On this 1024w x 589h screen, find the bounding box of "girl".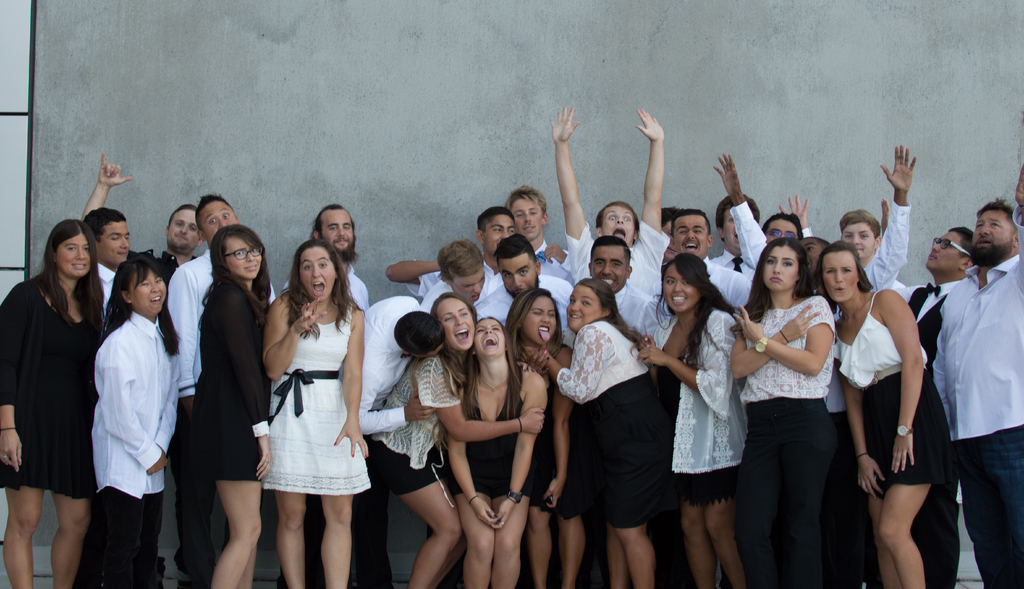
Bounding box: region(512, 284, 579, 586).
